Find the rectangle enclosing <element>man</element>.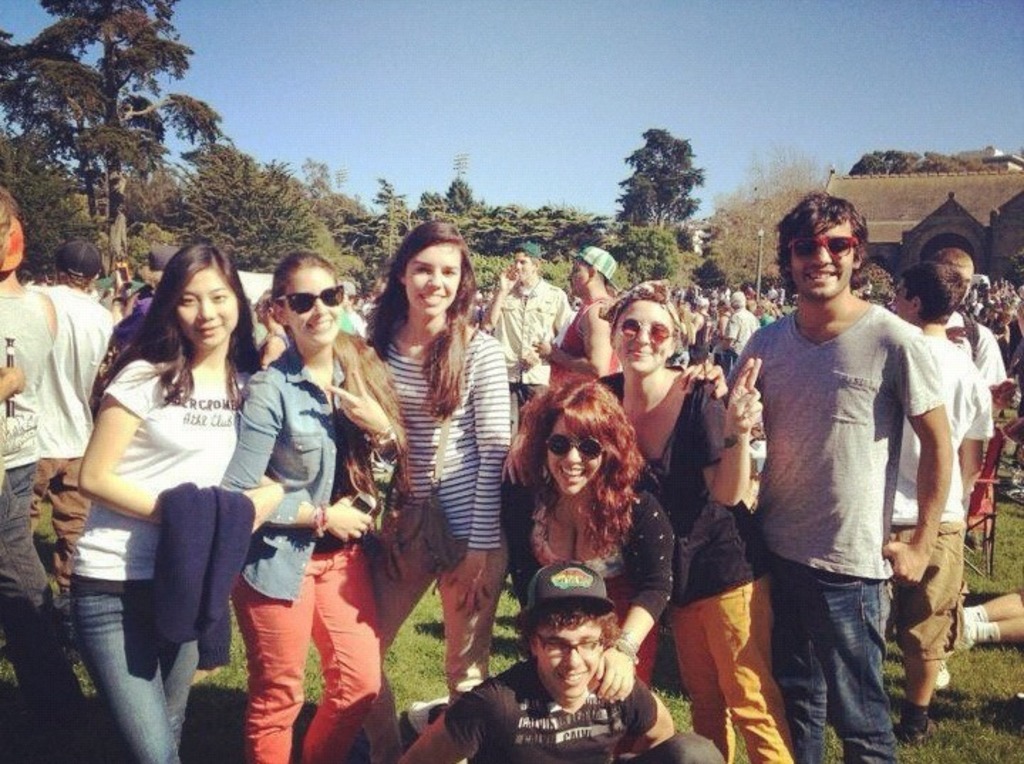
[x1=724, y1=193, x2=950, y2=754].
